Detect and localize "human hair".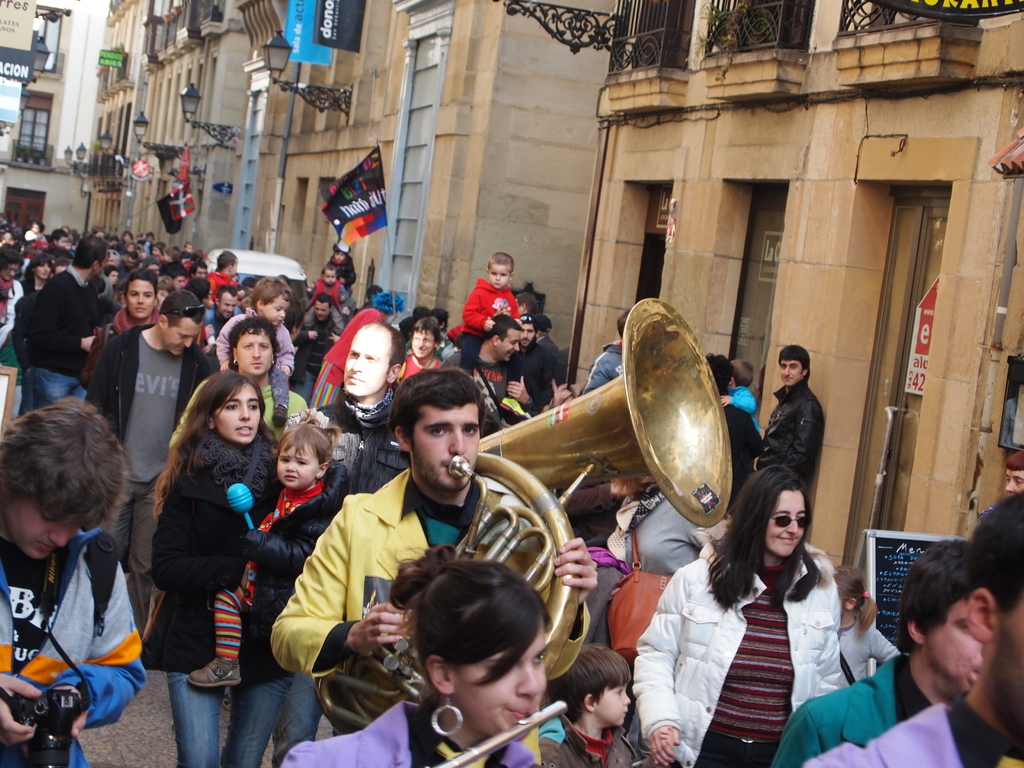
Localized at left=779, top=341, right=810, bottom=372.
